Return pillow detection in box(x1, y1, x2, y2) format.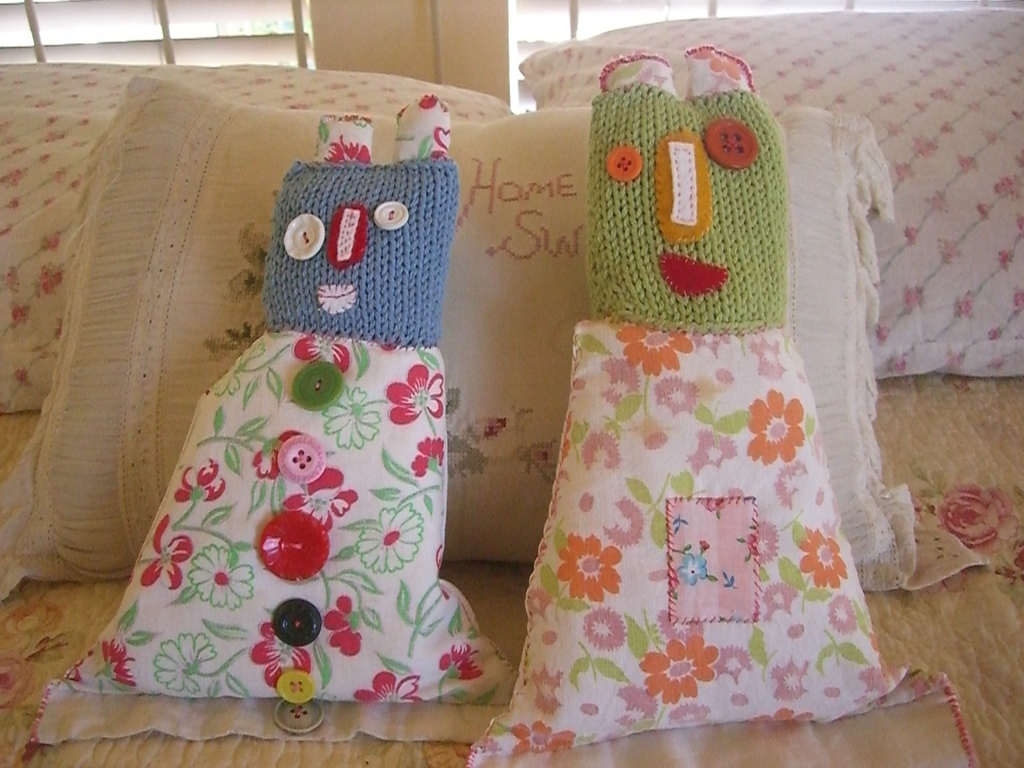
box(0, 54, 516, 417).
